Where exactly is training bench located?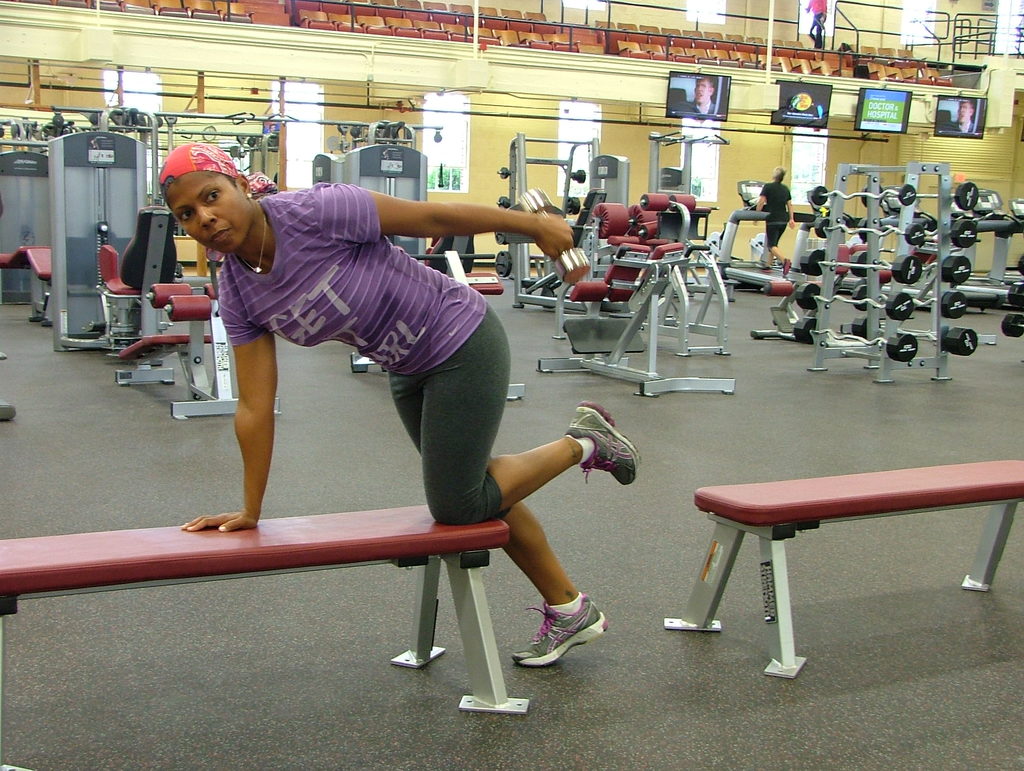
Its bounding box is 349 236 526 402.
